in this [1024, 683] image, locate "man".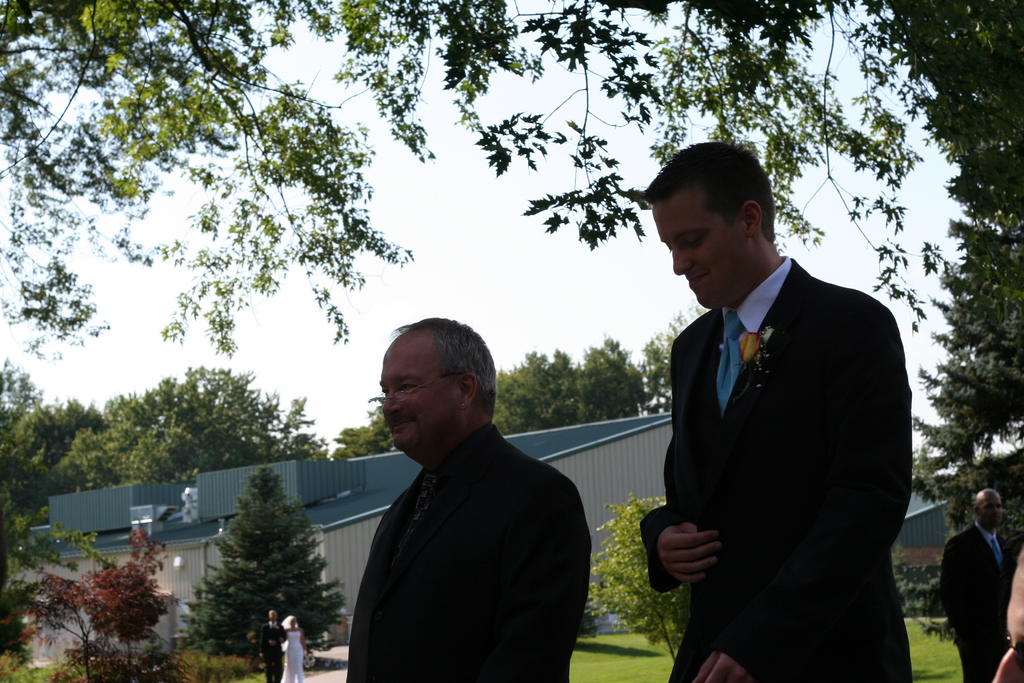
Bounding box: 934 484 1021 682.
